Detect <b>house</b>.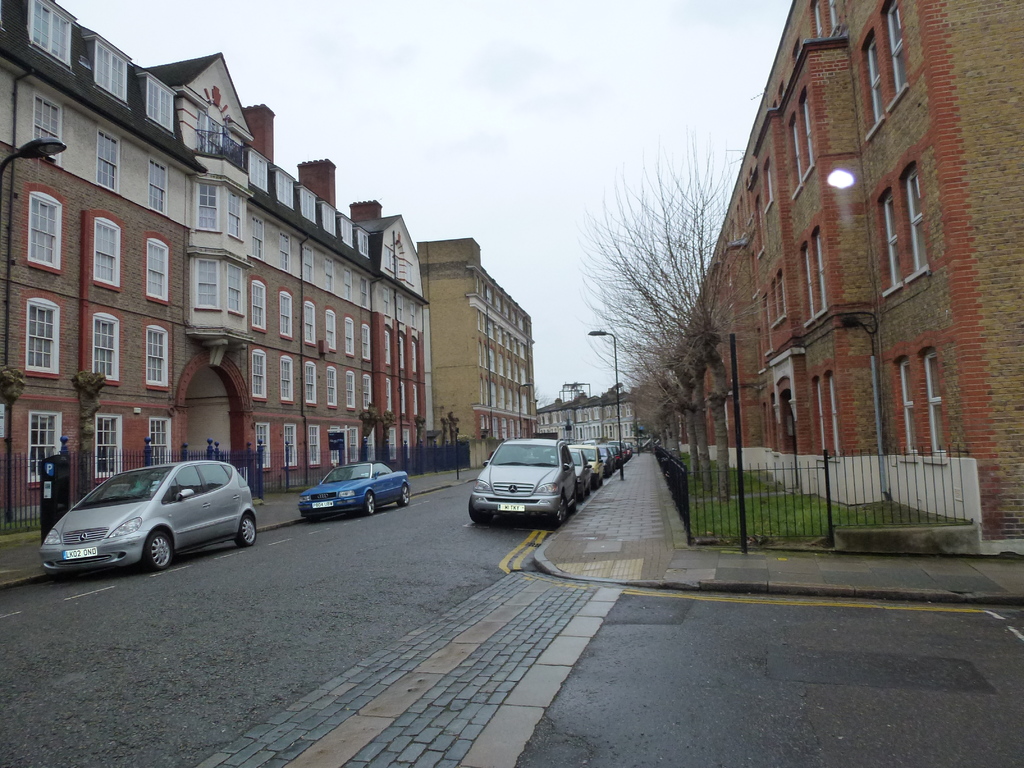
Detected at locate(416, 239, 541, 467).
